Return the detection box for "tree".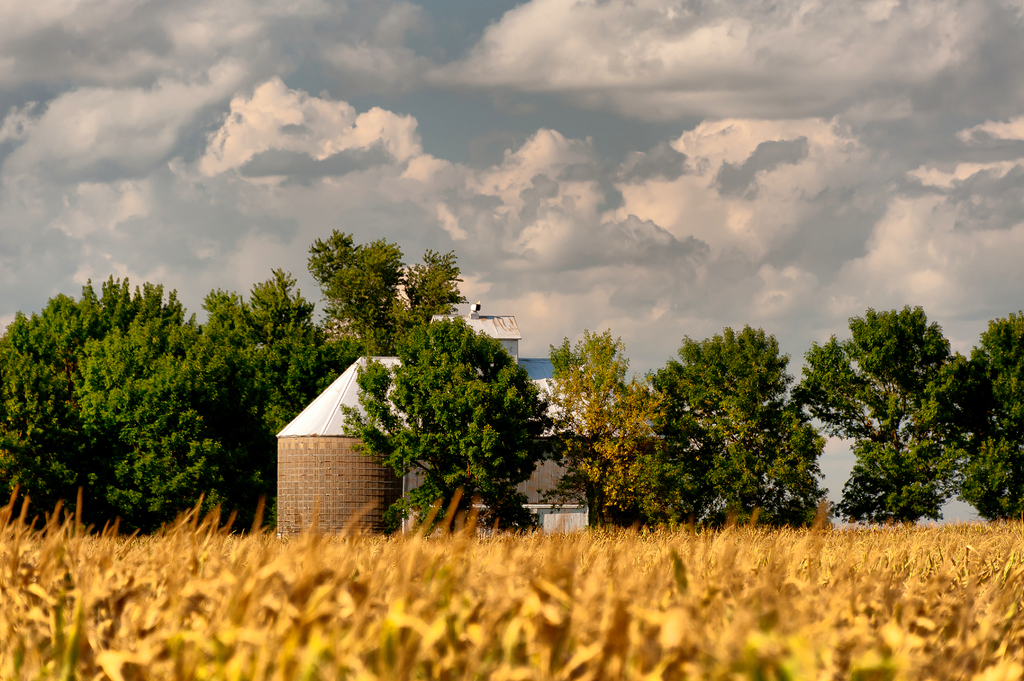
[337, 317, 557, 540].
